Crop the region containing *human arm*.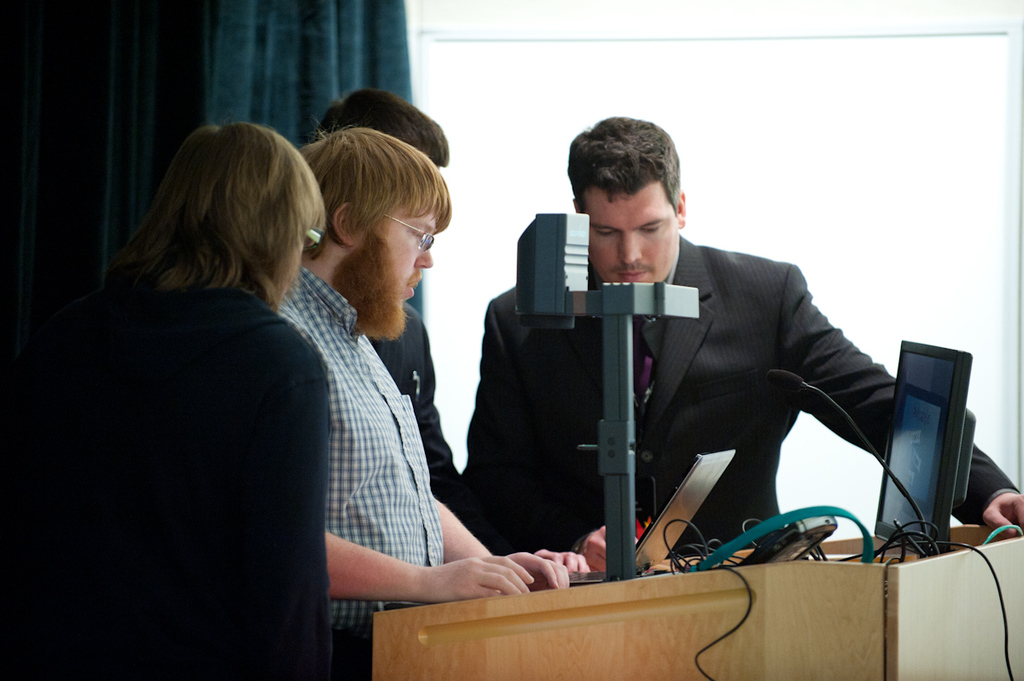
Crop region: (left=532, top=544, right=593, bottom=572).
